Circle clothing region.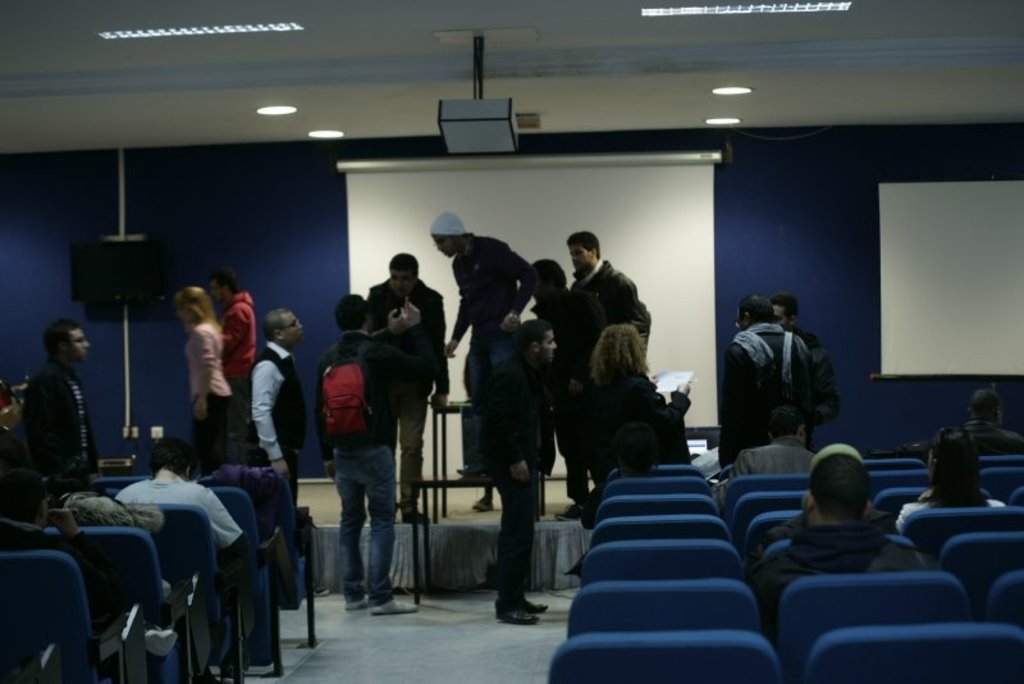
Region: pyautogui.locateOnScreen(319, 323, 440, 598).
